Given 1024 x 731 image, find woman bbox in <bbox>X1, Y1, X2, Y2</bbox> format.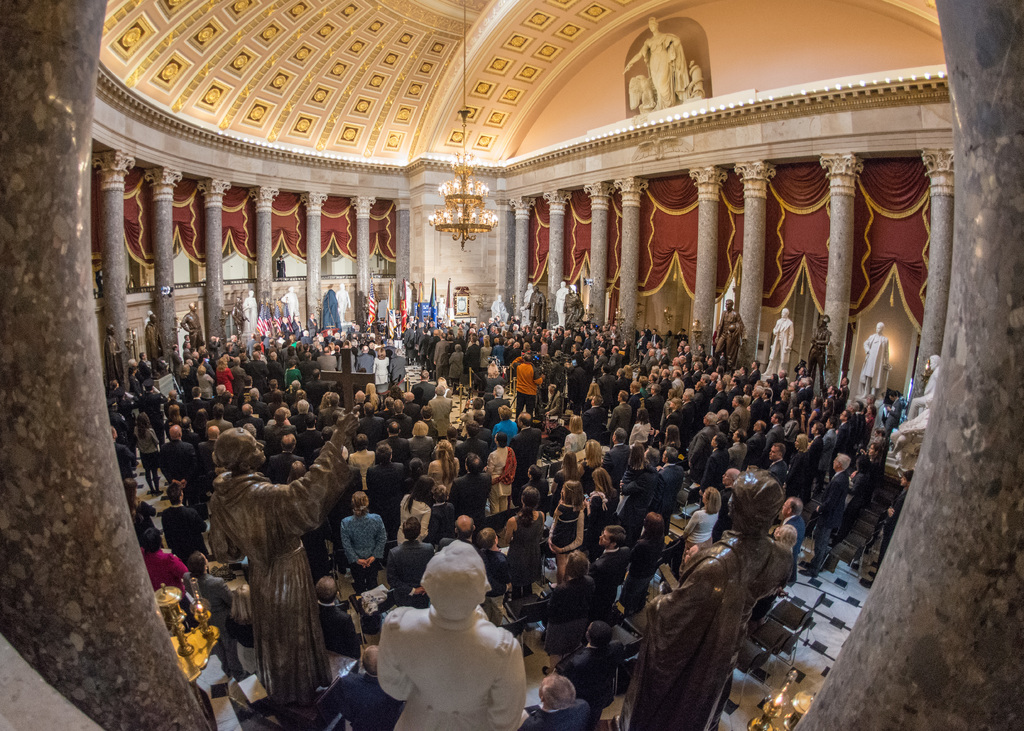
<bbox>212, 360, 236, 394</bbox>.
